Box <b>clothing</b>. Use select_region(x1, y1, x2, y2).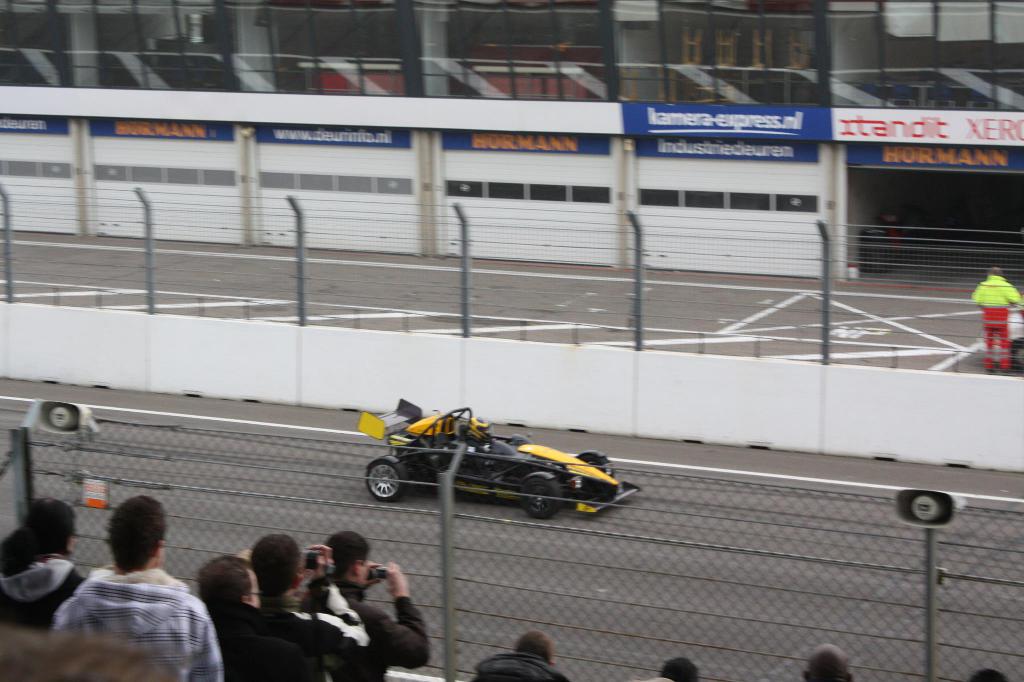
select_region(348, 590, 429, 681).
